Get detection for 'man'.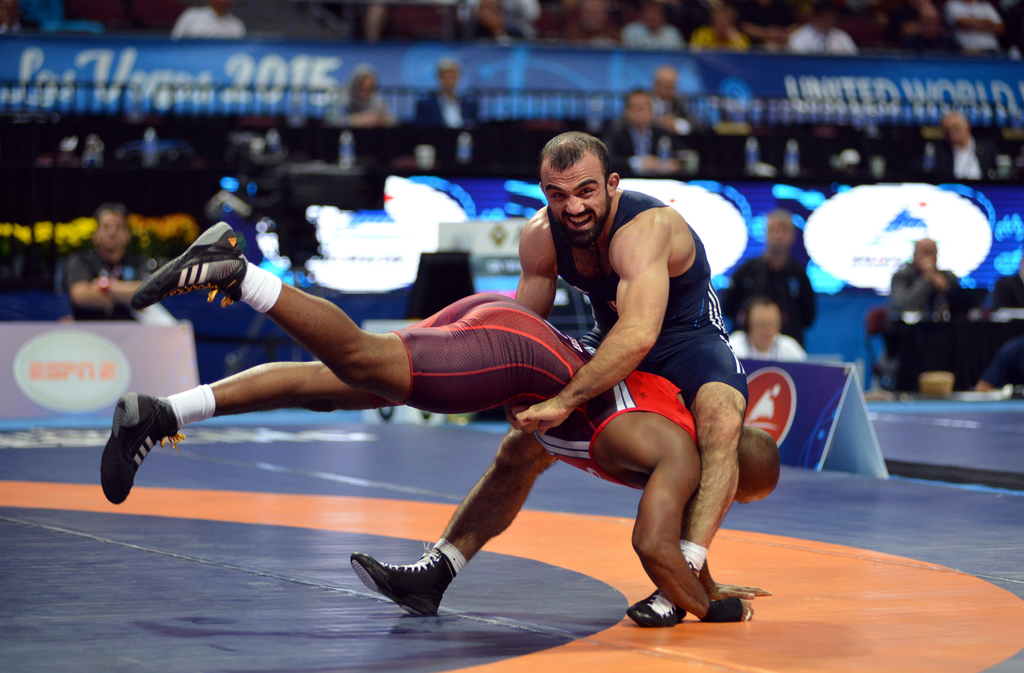
Detection: BBox(786, 2, 862, 54).
